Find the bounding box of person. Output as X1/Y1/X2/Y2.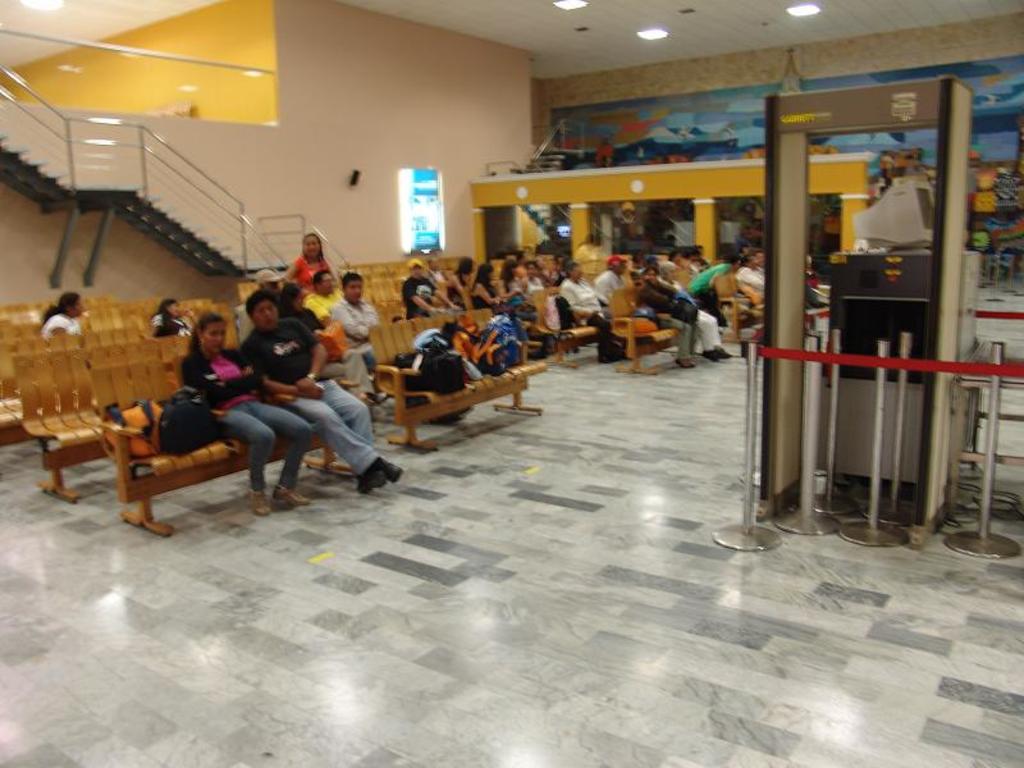
36/289/87/344.
